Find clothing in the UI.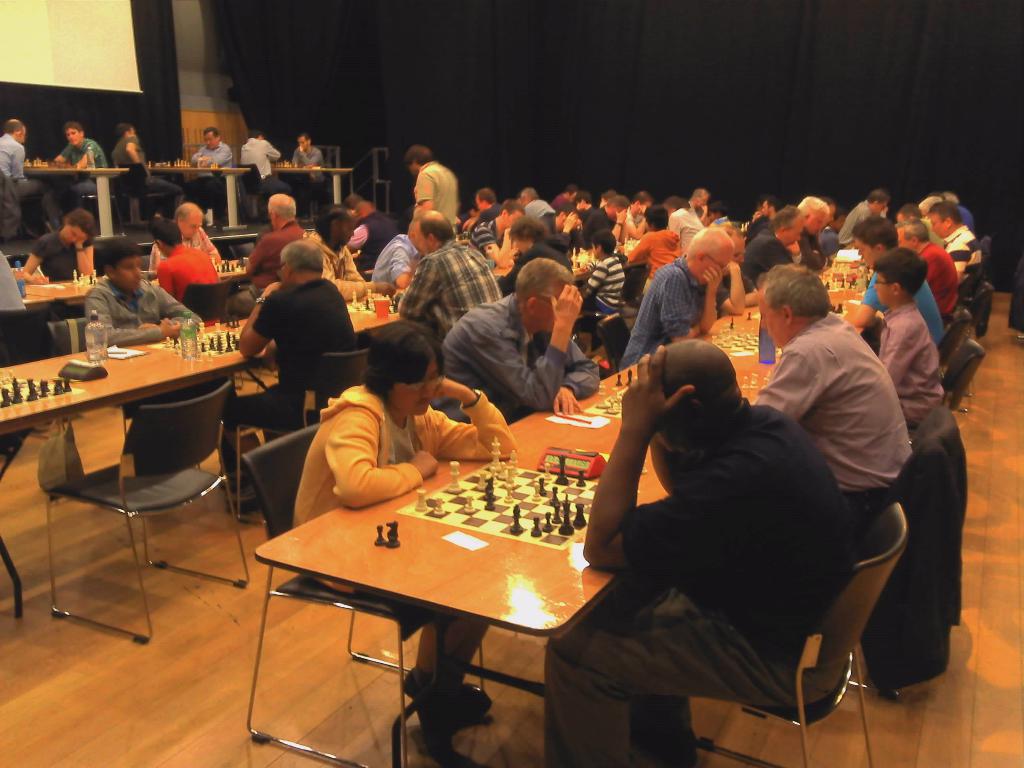
UI element at {"left": 190, "top": 139, "right": 234, "bottom": 182}.
